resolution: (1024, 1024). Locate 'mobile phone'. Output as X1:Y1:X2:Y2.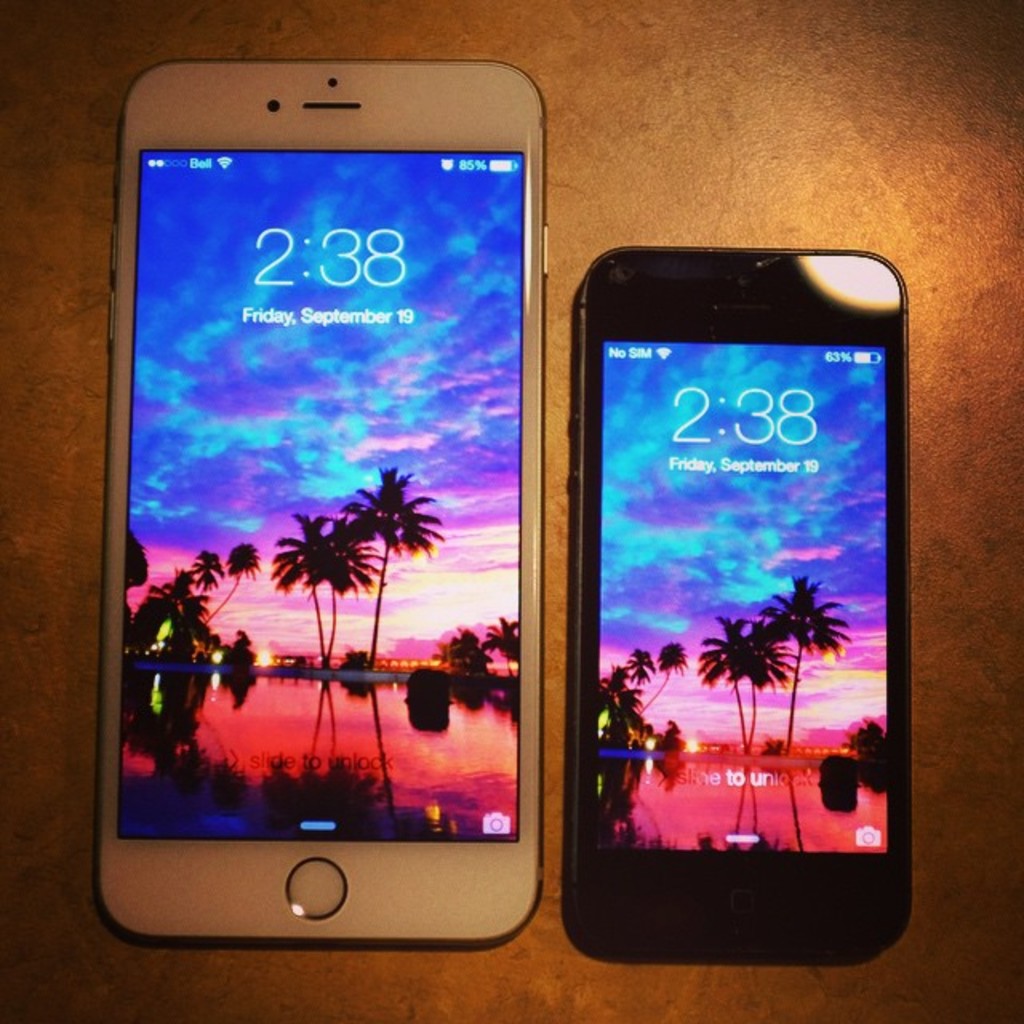
91:56:554:954.
